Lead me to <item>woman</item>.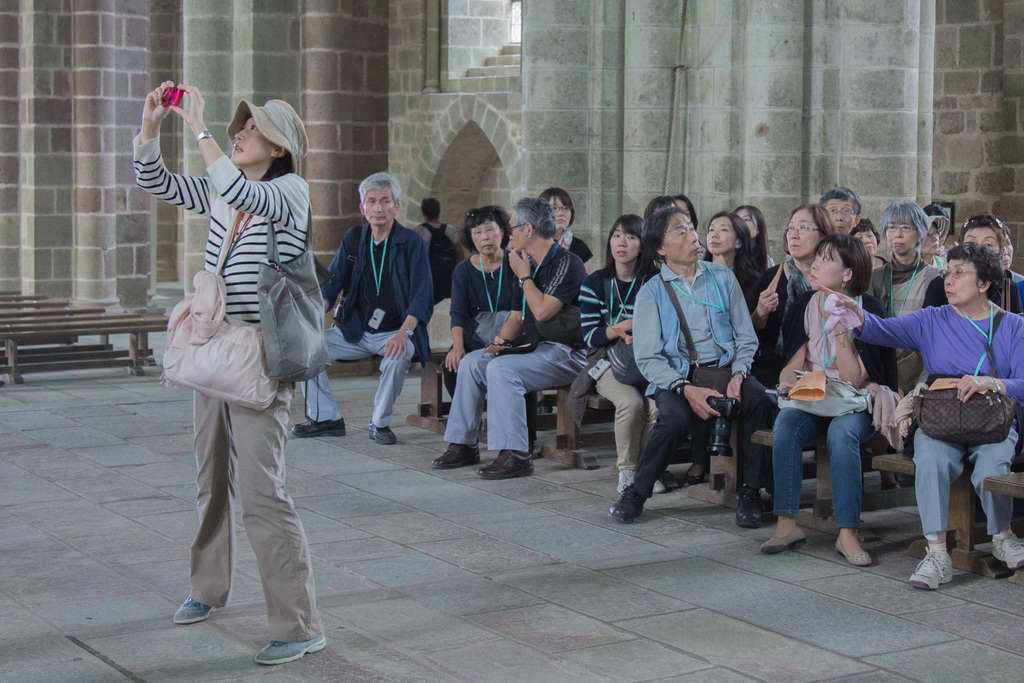
Lead to left=690, top=212, right=761, bottom=311.
